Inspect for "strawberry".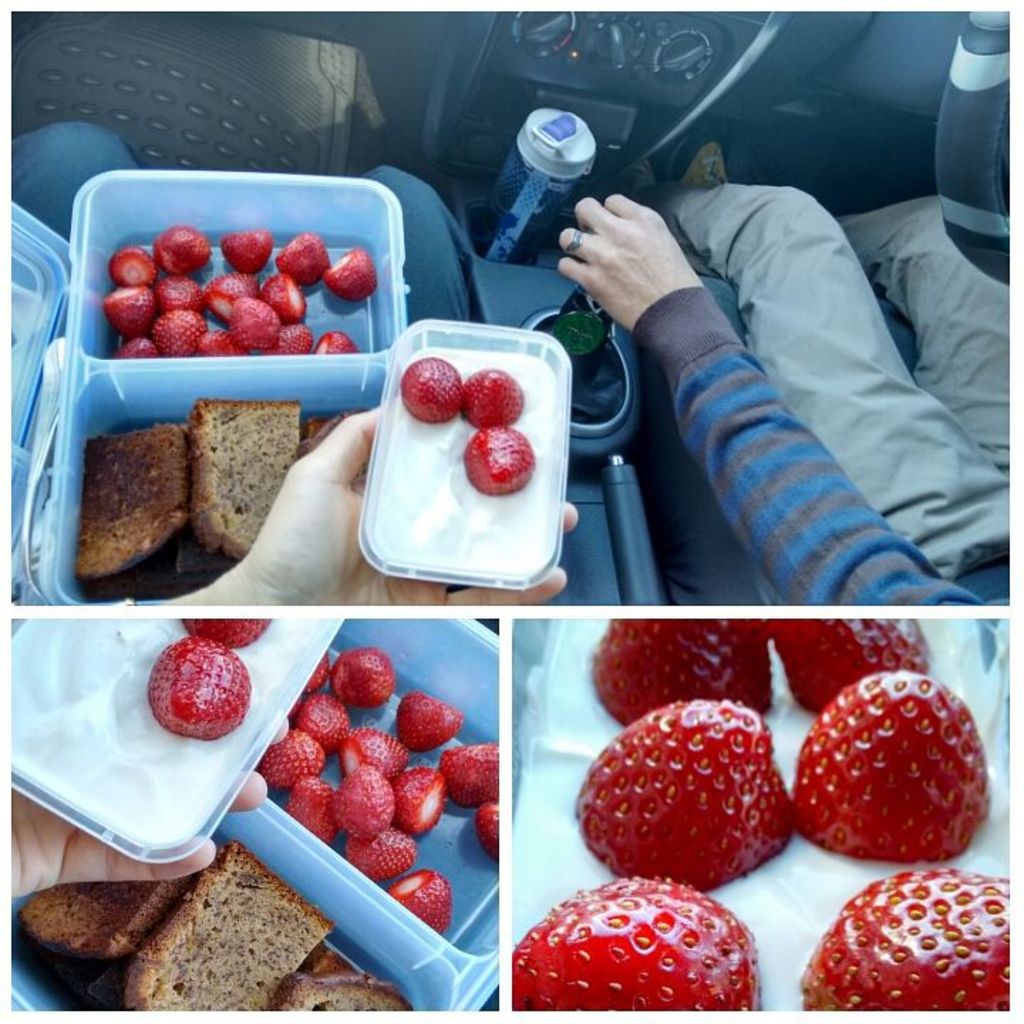
Inspection: (357, 722, 407, 774).
